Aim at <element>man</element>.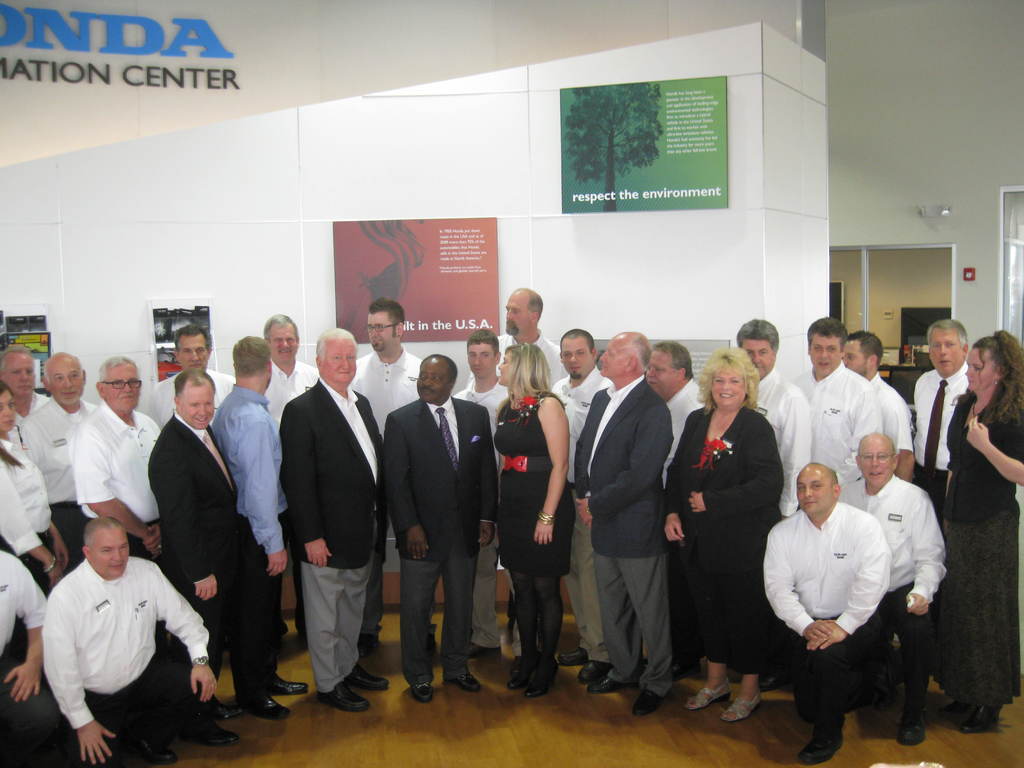
Aimed at 36,508,205,756.
